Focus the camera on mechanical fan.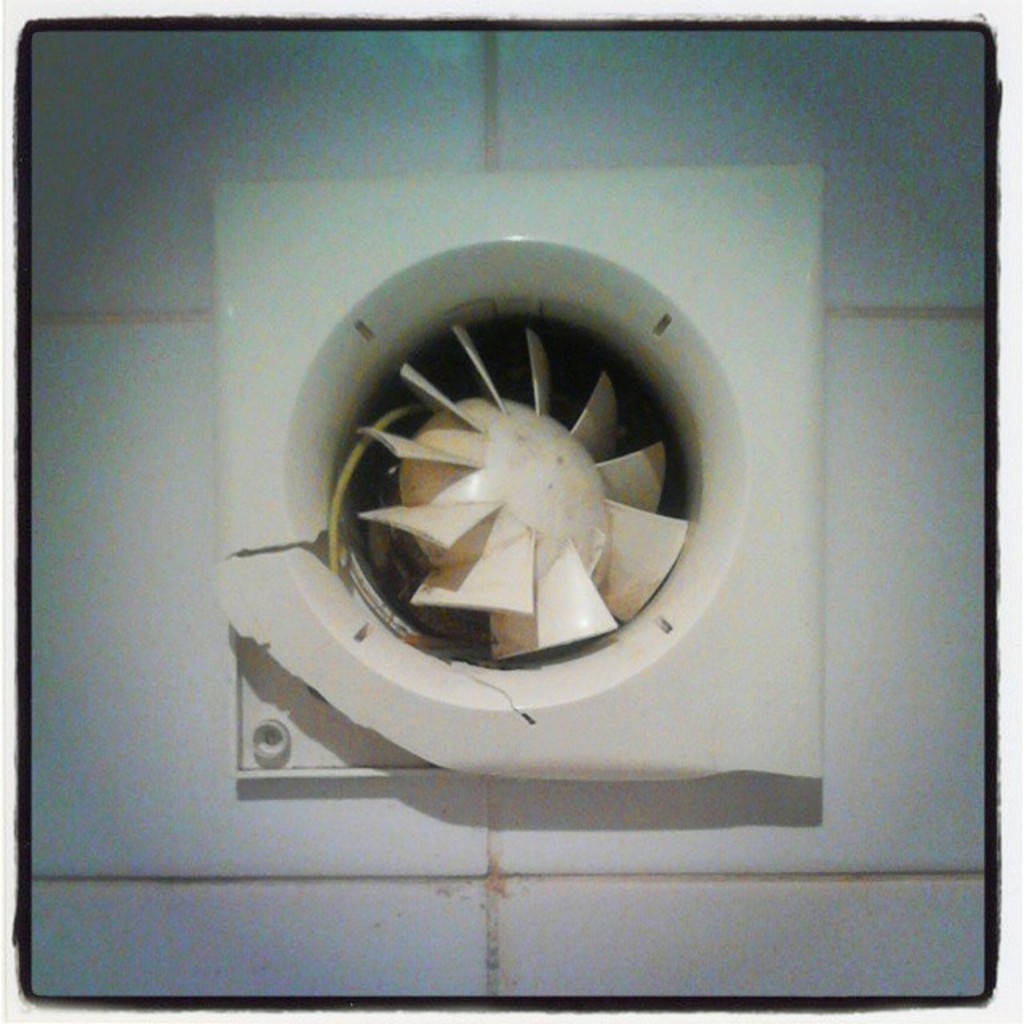
Focus region: <region>214, 157, 827, 781</region>.
